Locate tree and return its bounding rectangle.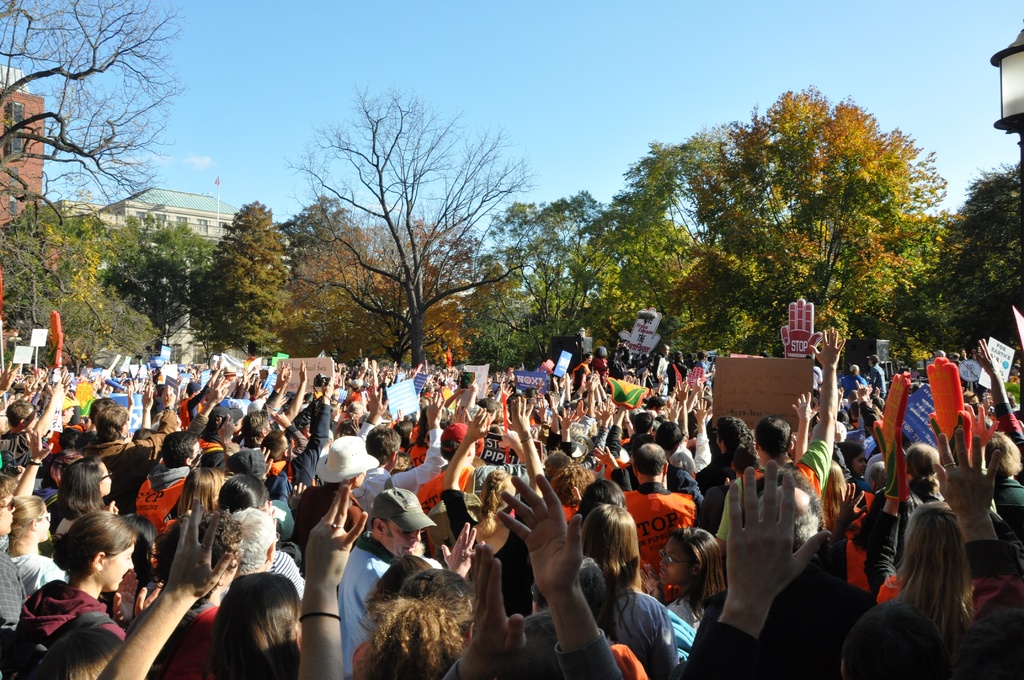
270, 224, 477, 367.
